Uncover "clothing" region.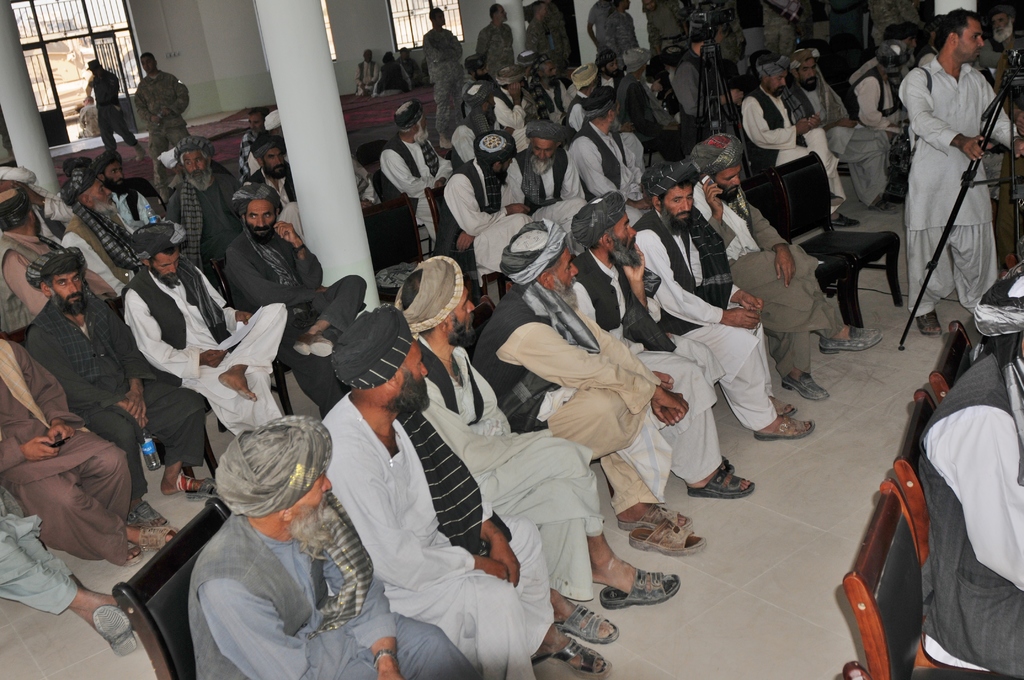
Uncovered: left=322, top=387, right=538, bottom=679.
